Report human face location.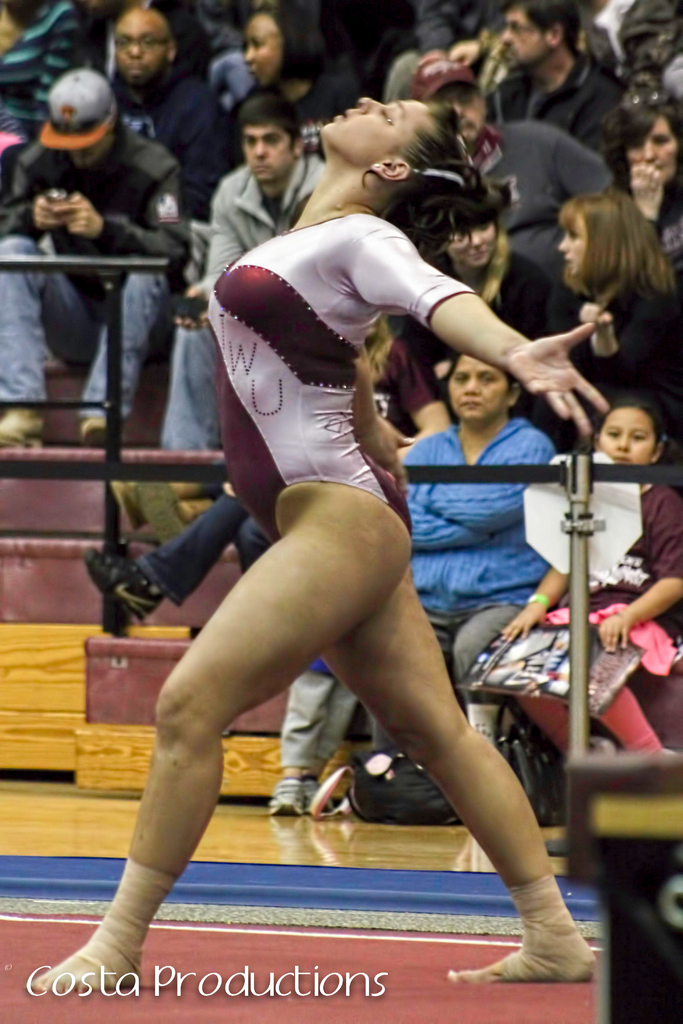
Report: 601,415,645,467.
